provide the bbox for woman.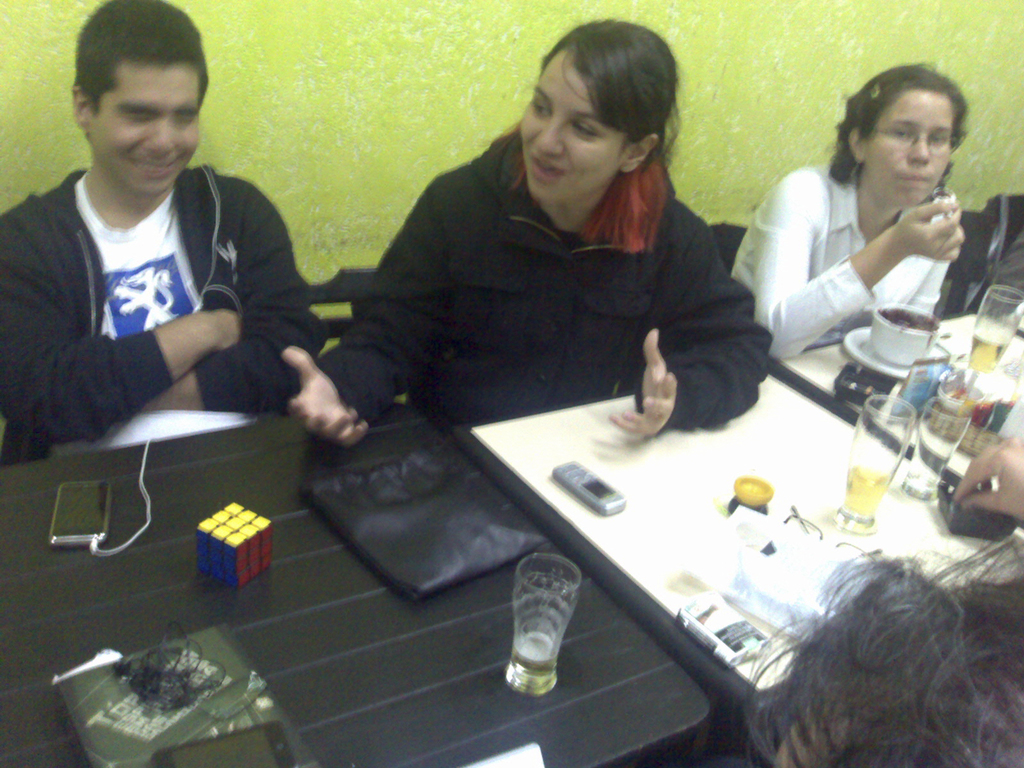
(left=726, top=60, right=994, bottom=369).
